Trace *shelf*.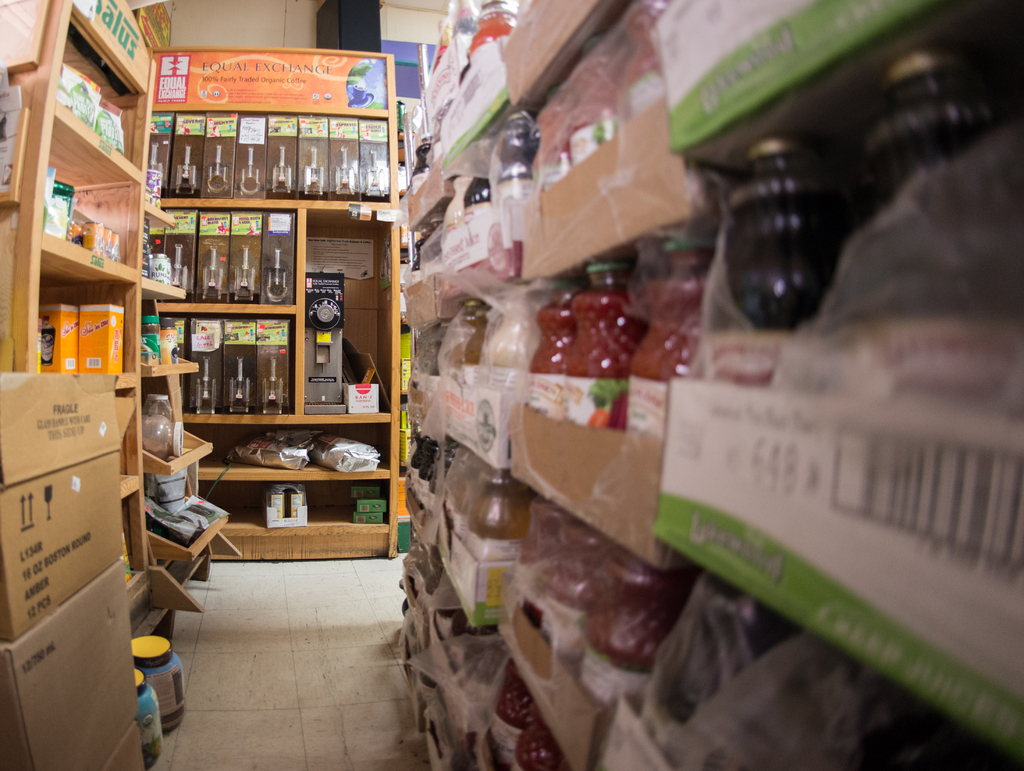
Traced to region(158, 206, 300, 314).
